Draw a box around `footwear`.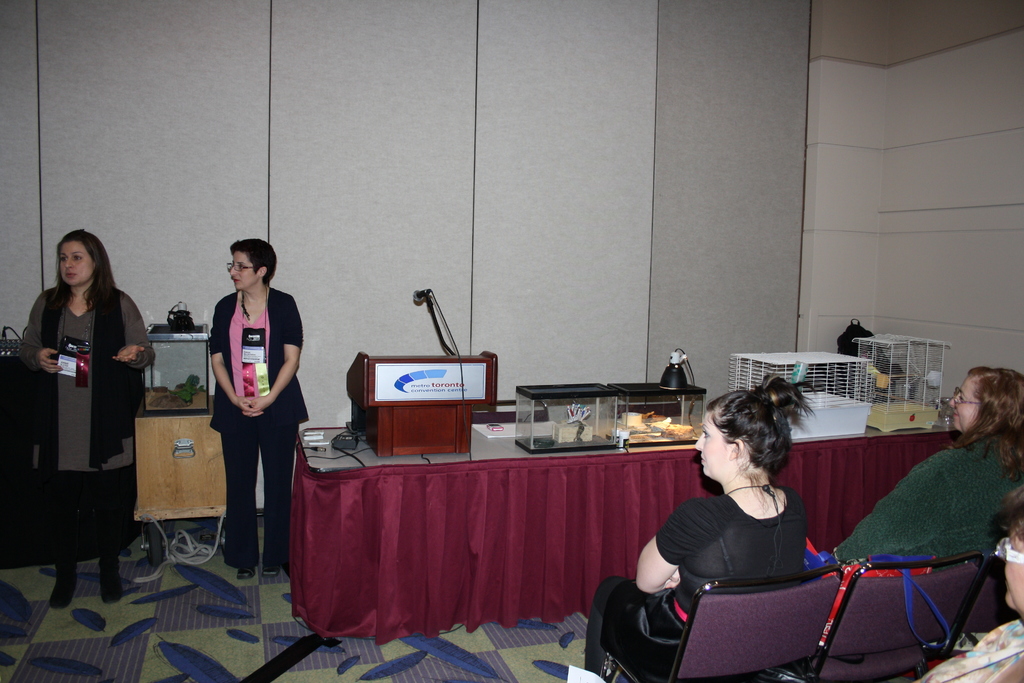
select_region(260, 557, 278, 576).
